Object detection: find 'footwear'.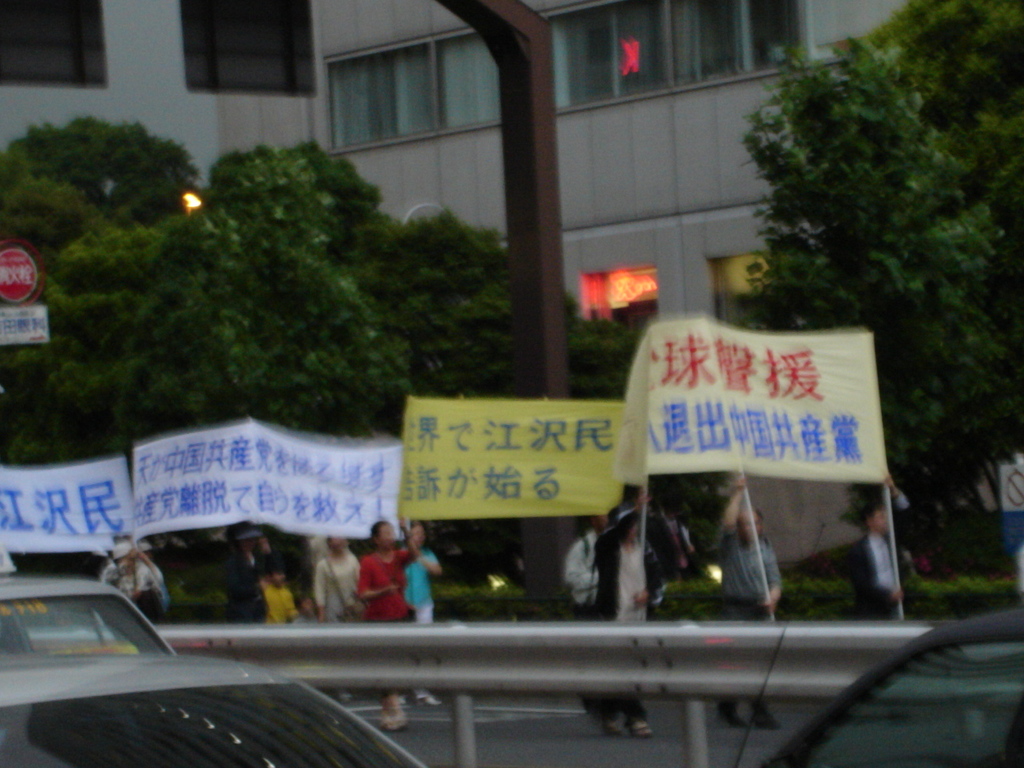
bbox=[627, 719, 651, 734].
